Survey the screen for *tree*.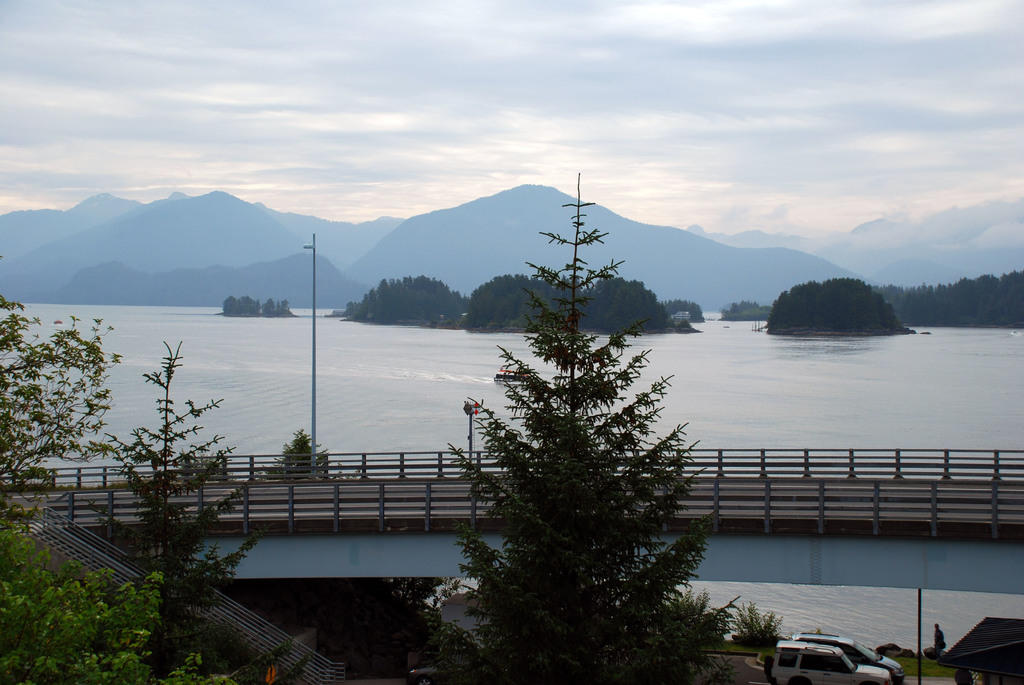
Survey found: [x1=221, y1=295, x2=293, y2=317].
